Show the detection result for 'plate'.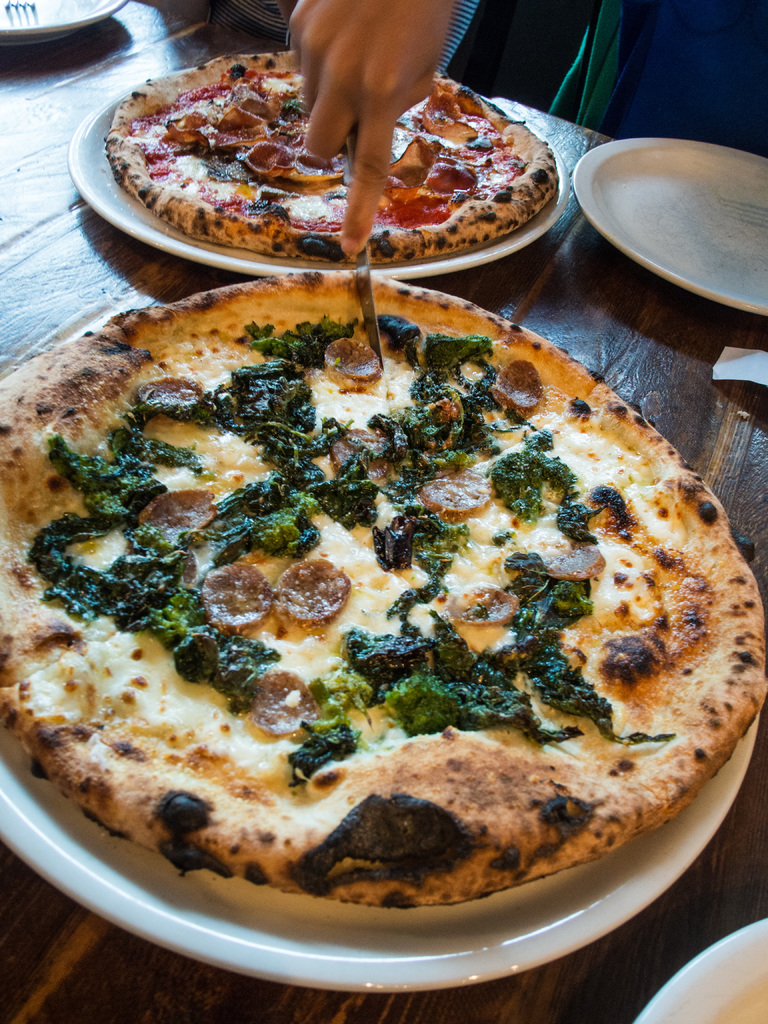
x1=0, y1=0, x2=132, y2=47.
